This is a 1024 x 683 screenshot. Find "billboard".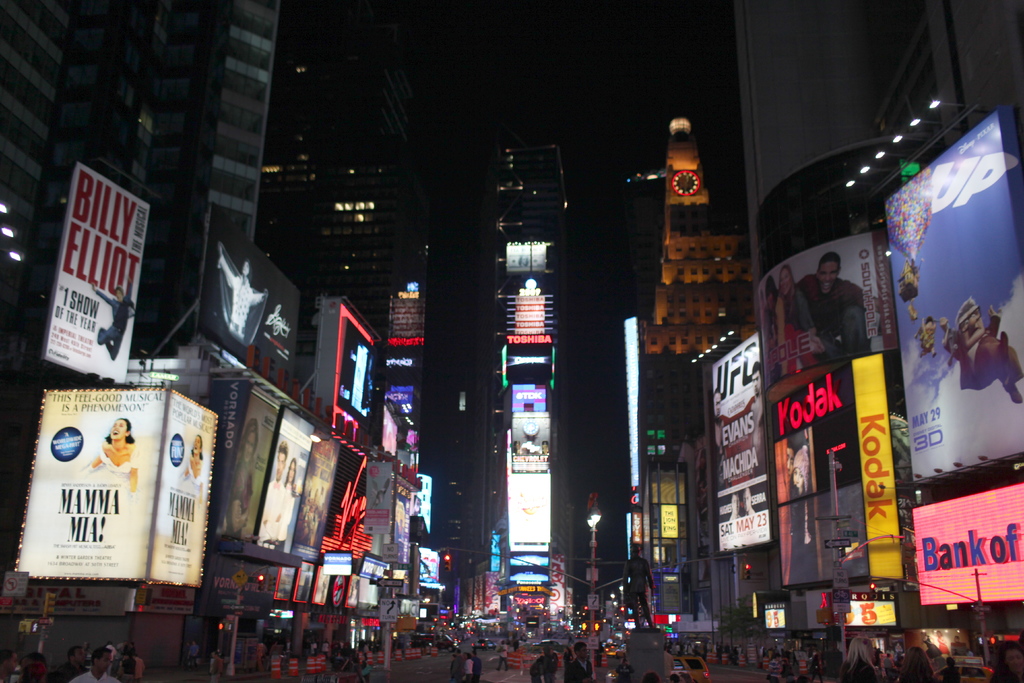
Bounding box: (x1=708, y1=331, x2=775, y2=555).
